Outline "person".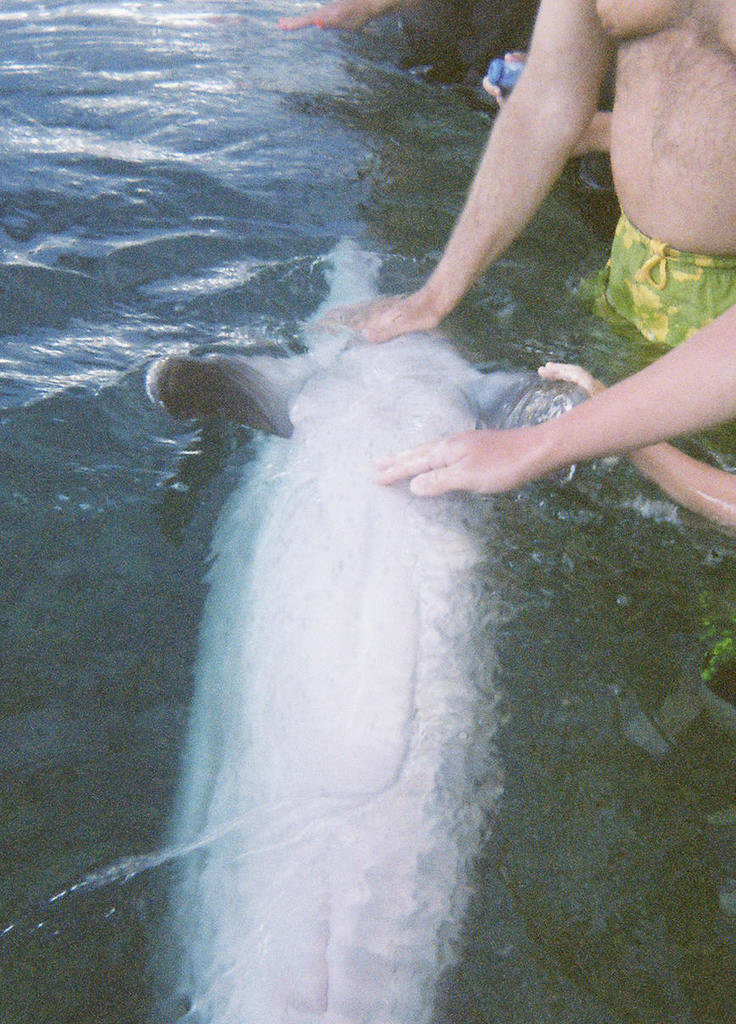
Outline: (322, 0, 735, 513).
